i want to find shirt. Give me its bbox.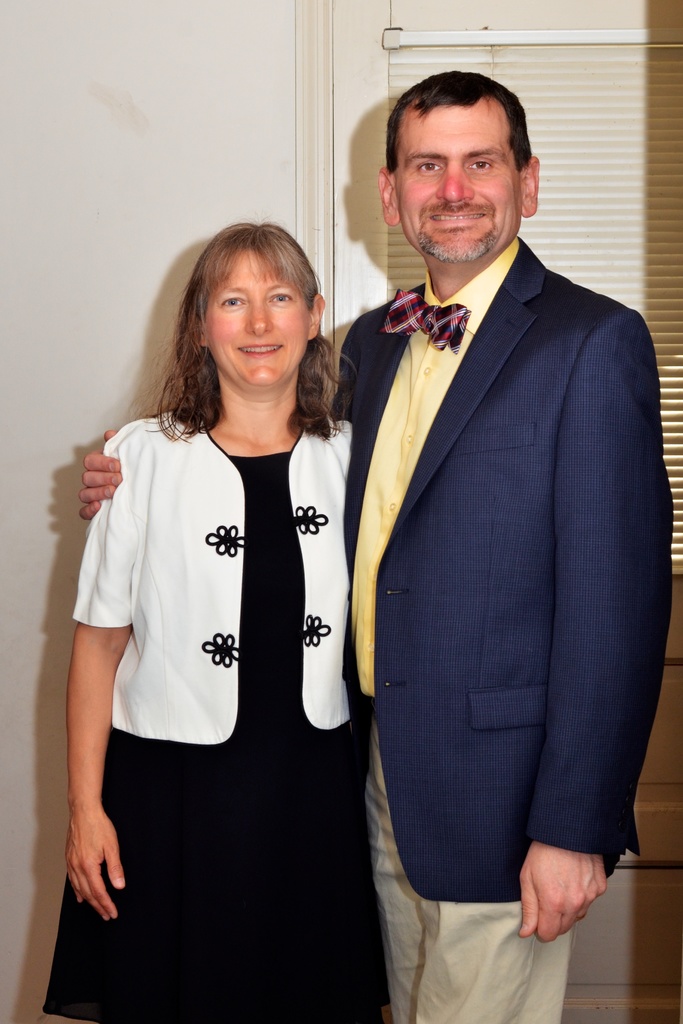
(356, 241, 518, 691).
